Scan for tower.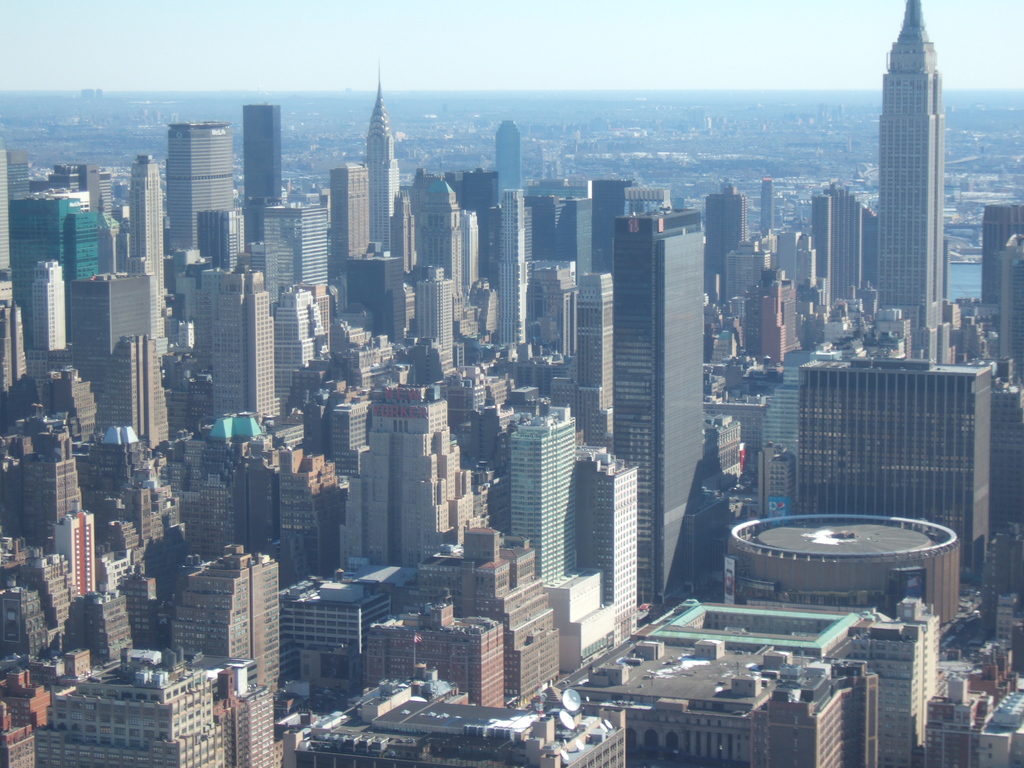
Scan result: locate(8, 197, 102, 345).
